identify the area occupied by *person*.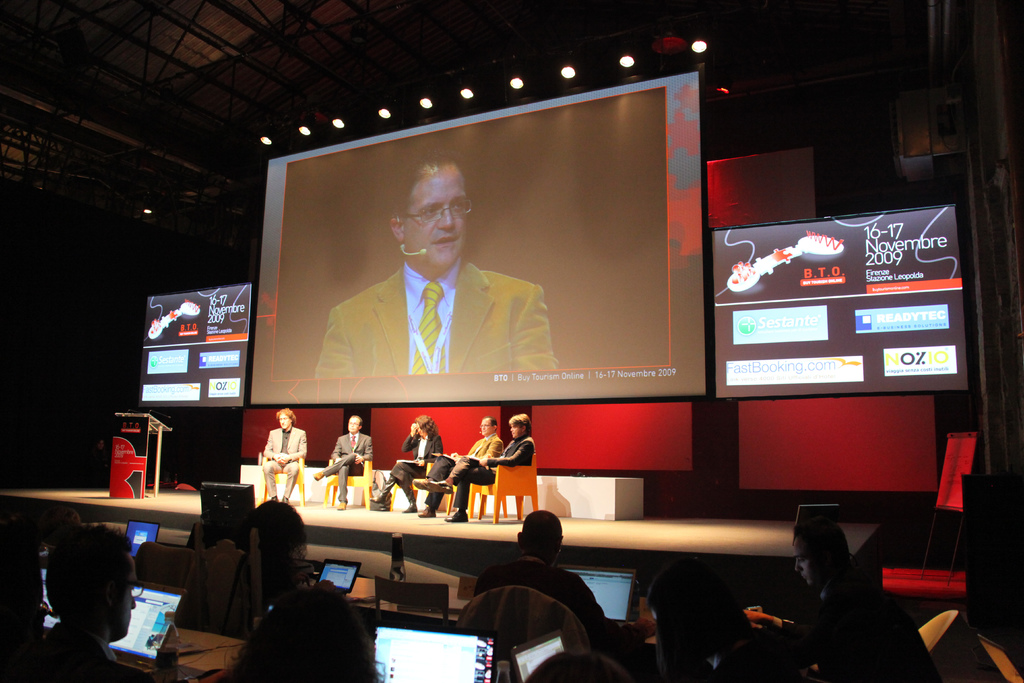
Area: rect(410, 416, 504, 521).
